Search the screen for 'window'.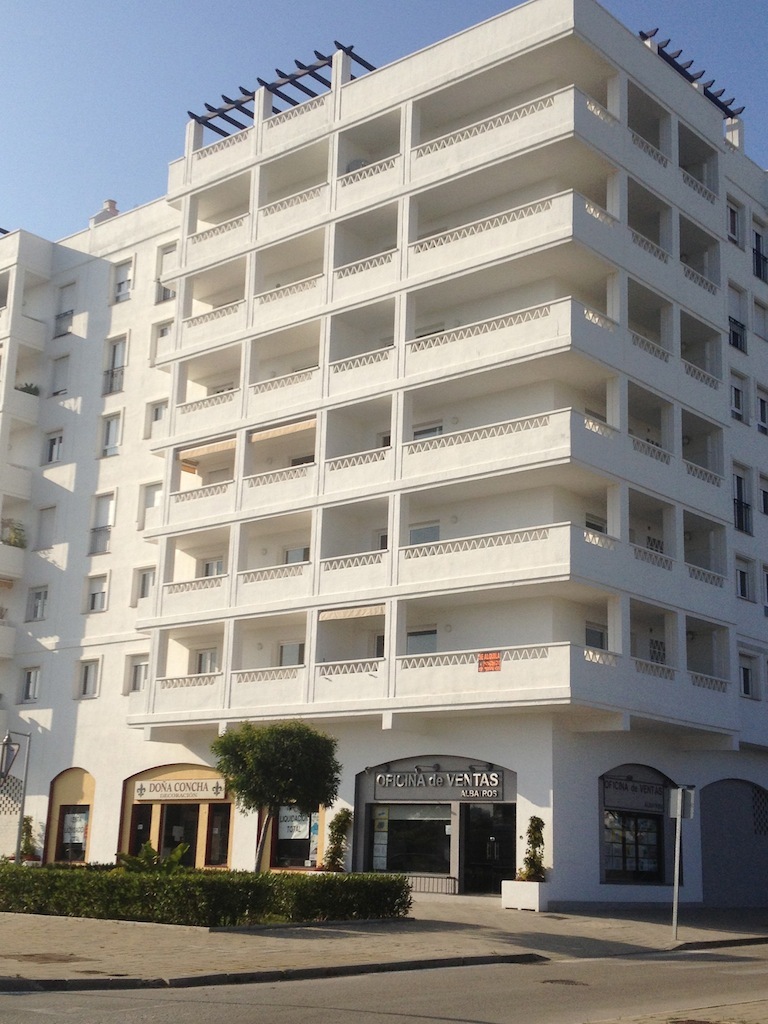
Found at x1=16, y1=662, x2=43, y2=705.
